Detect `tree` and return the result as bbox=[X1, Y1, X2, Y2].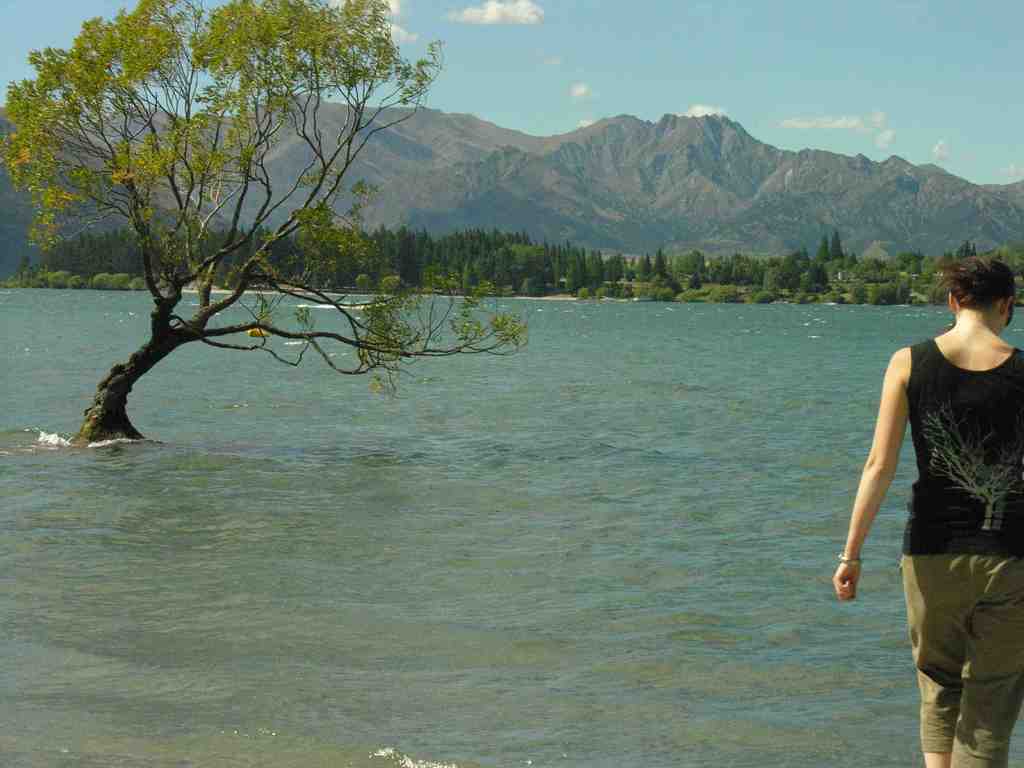
bbox=[48, 271, 70, 291].
